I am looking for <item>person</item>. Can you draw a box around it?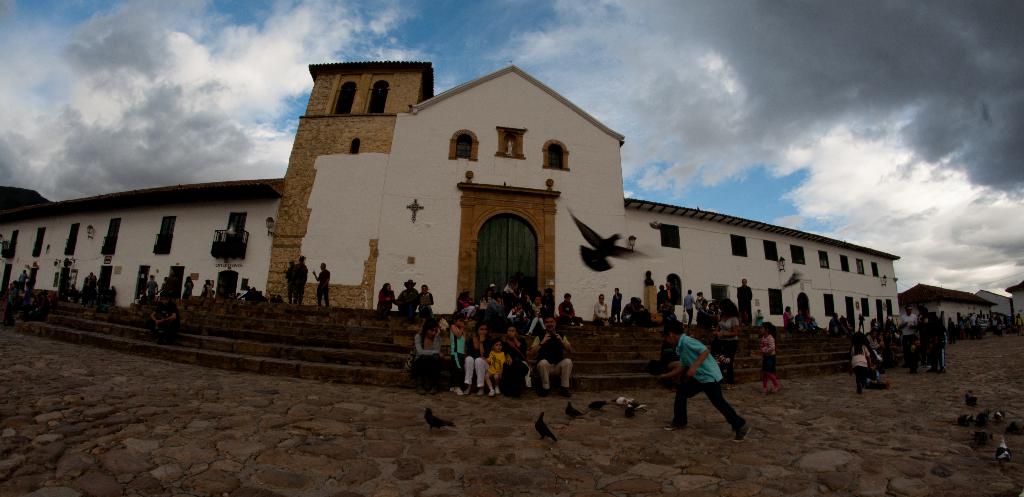
Sure, the bounding box is [x1=399, y1=280, x2=419, y2=316].
